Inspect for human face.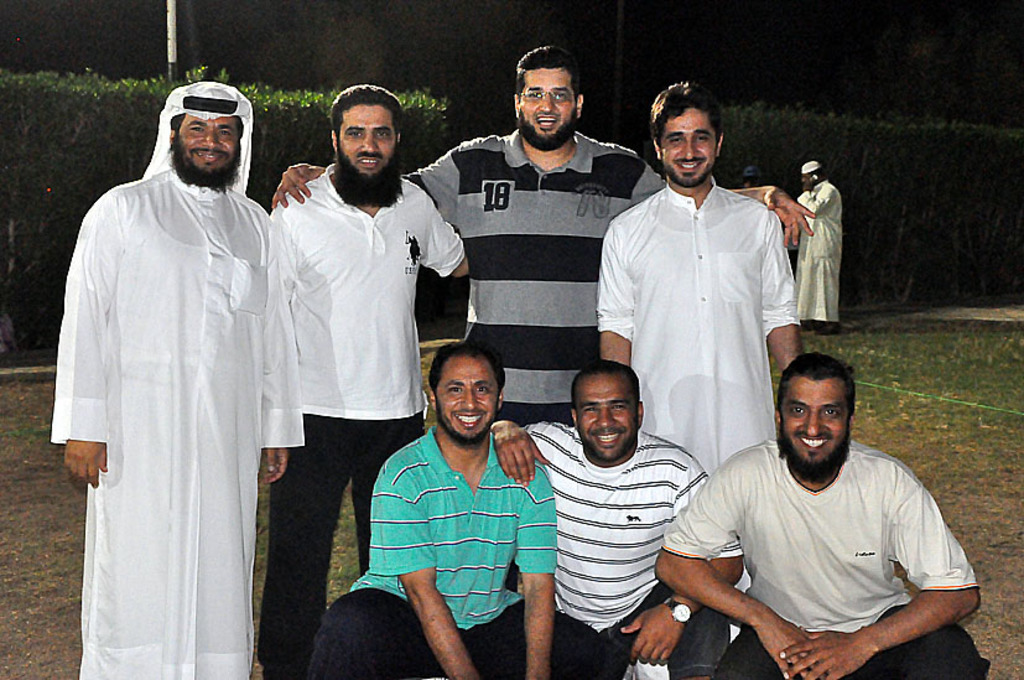
Inspection: l=661, t=105, r=718, b=188.
